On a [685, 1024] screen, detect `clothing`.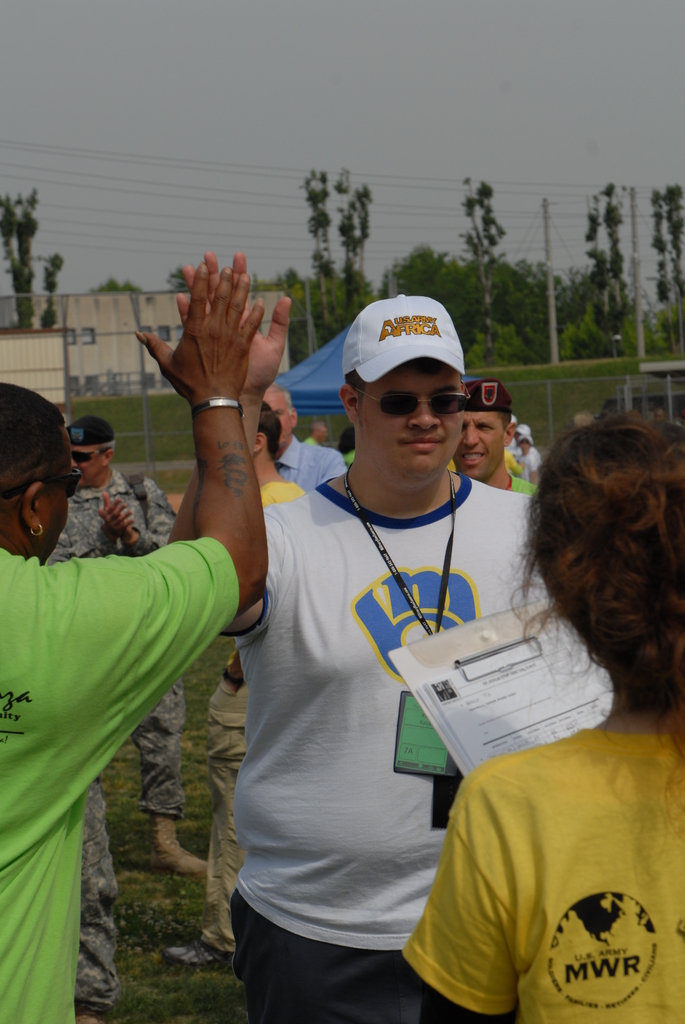
bbox=(263, 432, 350, 507).
